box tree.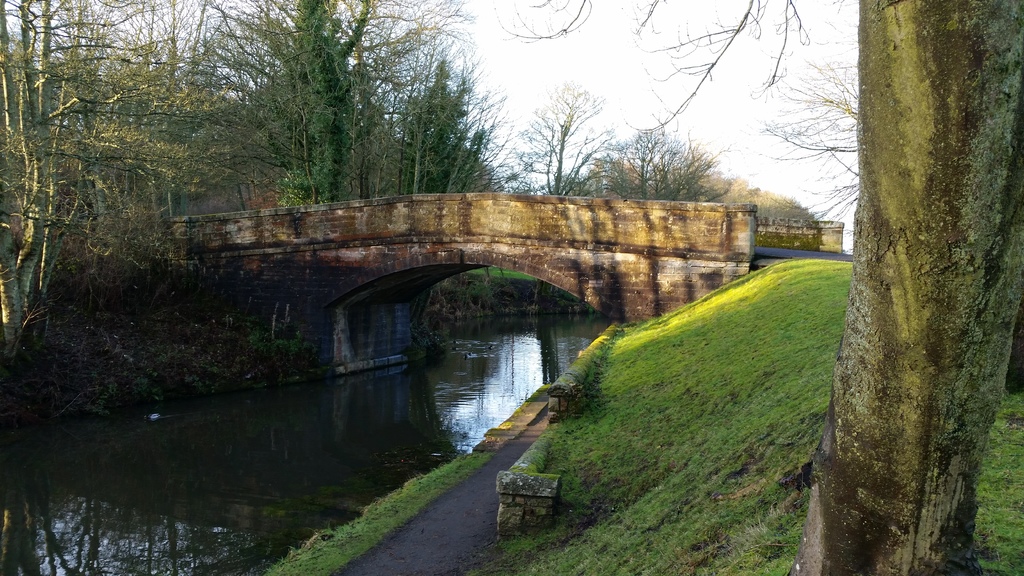
x1=195, y1=0, x2=289, y2=119.
